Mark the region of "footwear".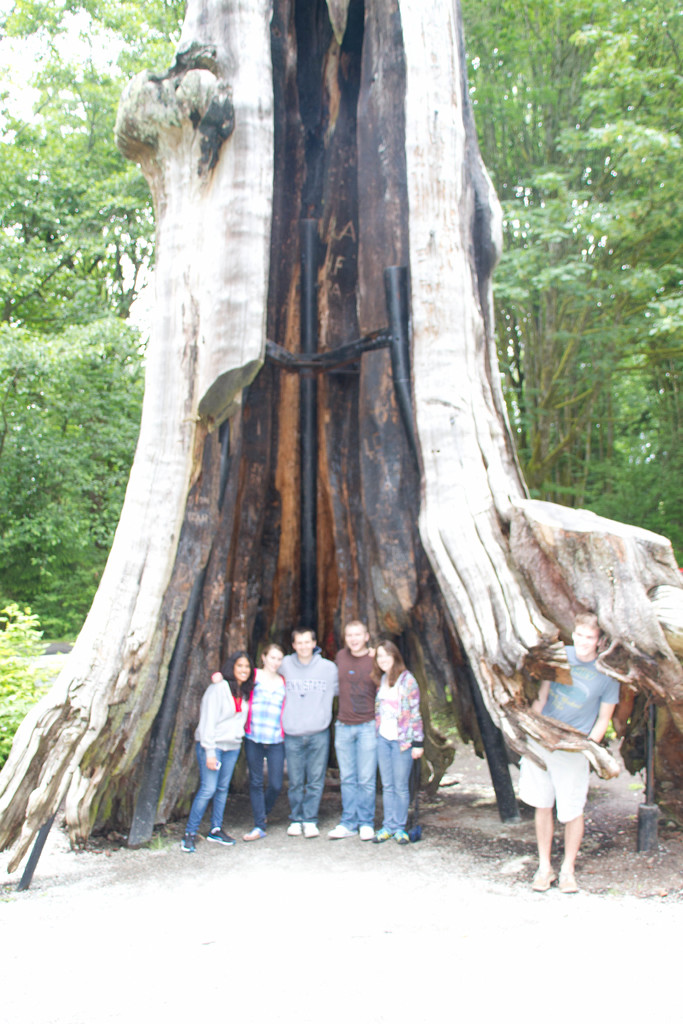
Region: bbox=[239, 826, 265, 840].
